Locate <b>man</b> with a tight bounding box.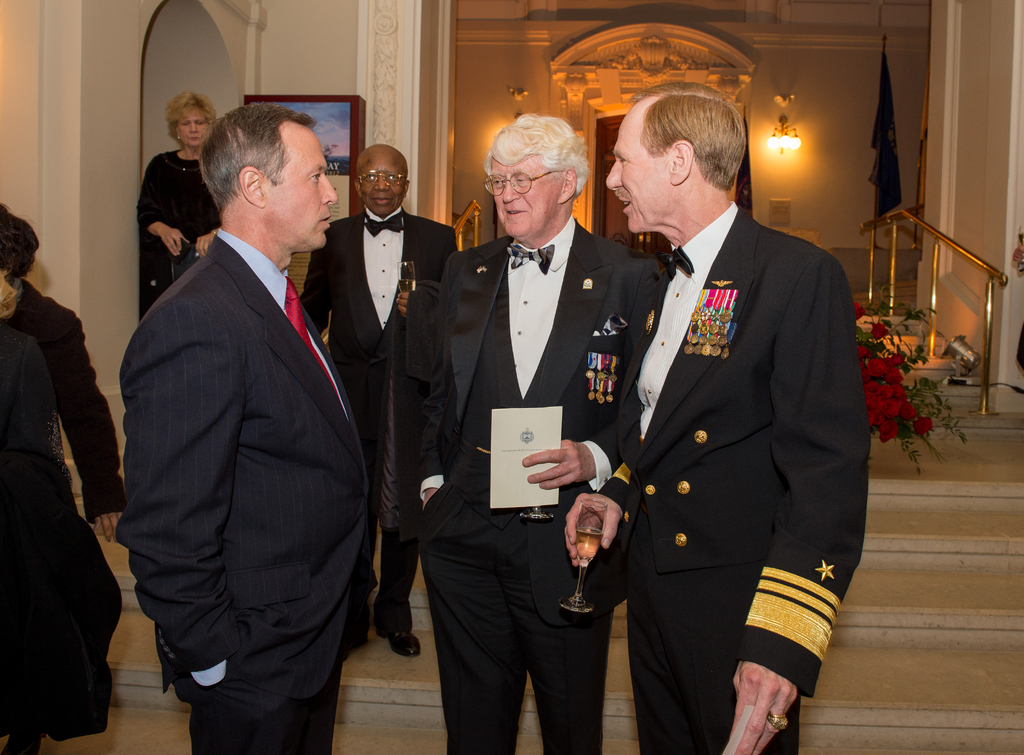
(418,106,655,754).
